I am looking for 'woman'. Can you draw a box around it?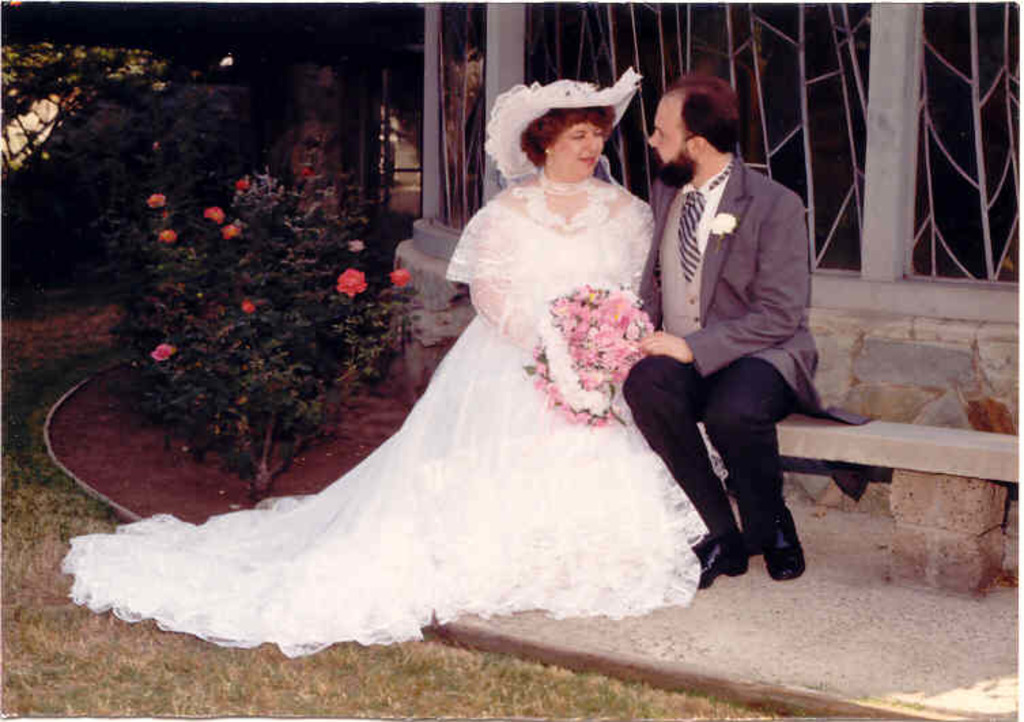
Sure, the bounding box is l=389, t=76, r=696, b=602.
